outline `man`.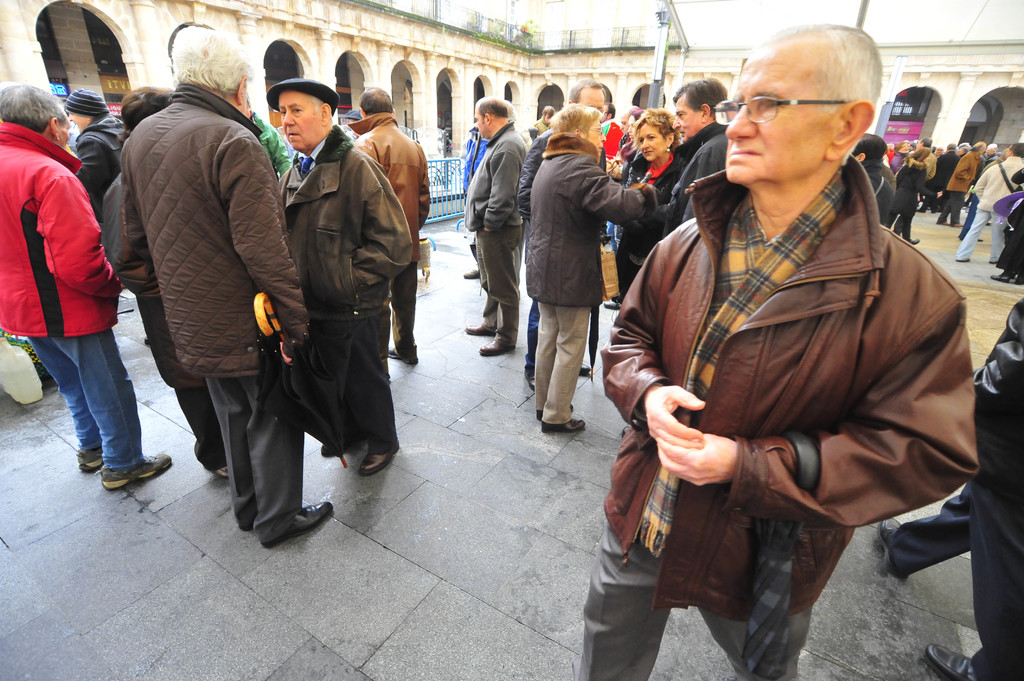
Outline: l=267, t=78, r=411, b=483.
